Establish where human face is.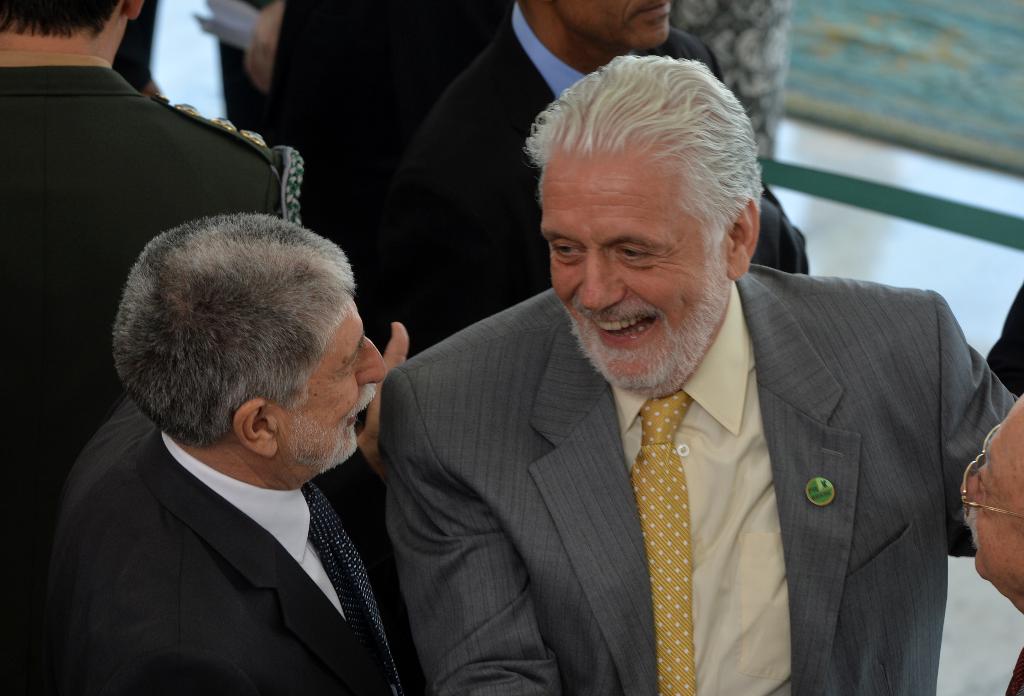
Established at left=546, top=0, right=671, bottom=61.
